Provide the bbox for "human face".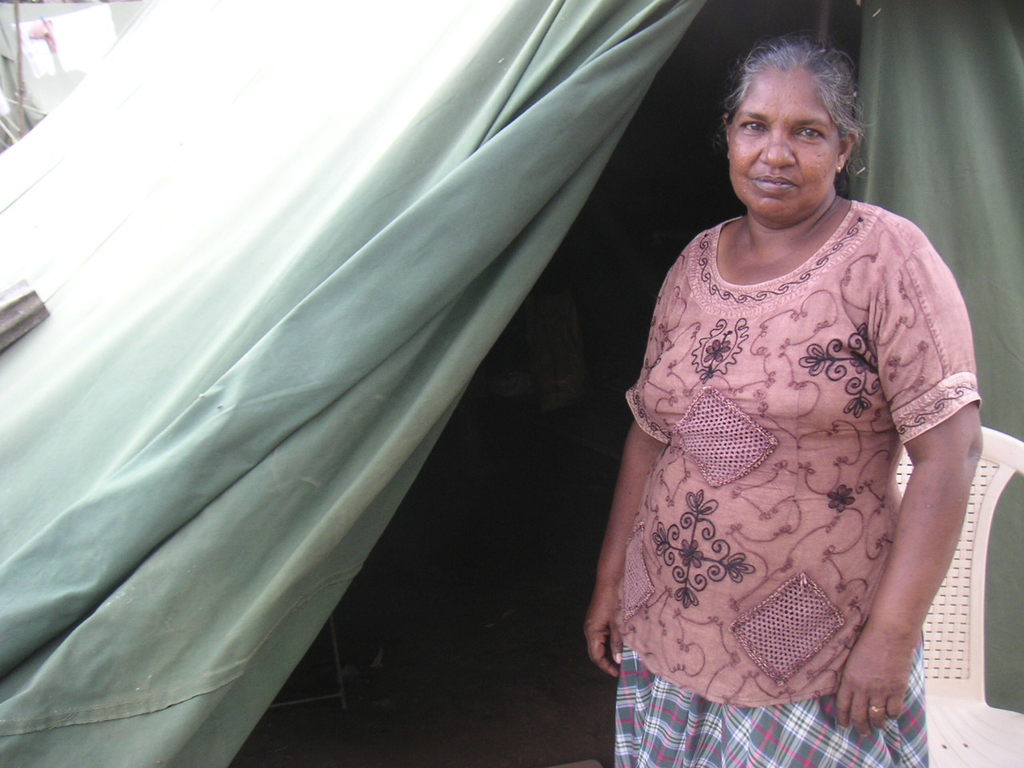
[727,70,838,214].
